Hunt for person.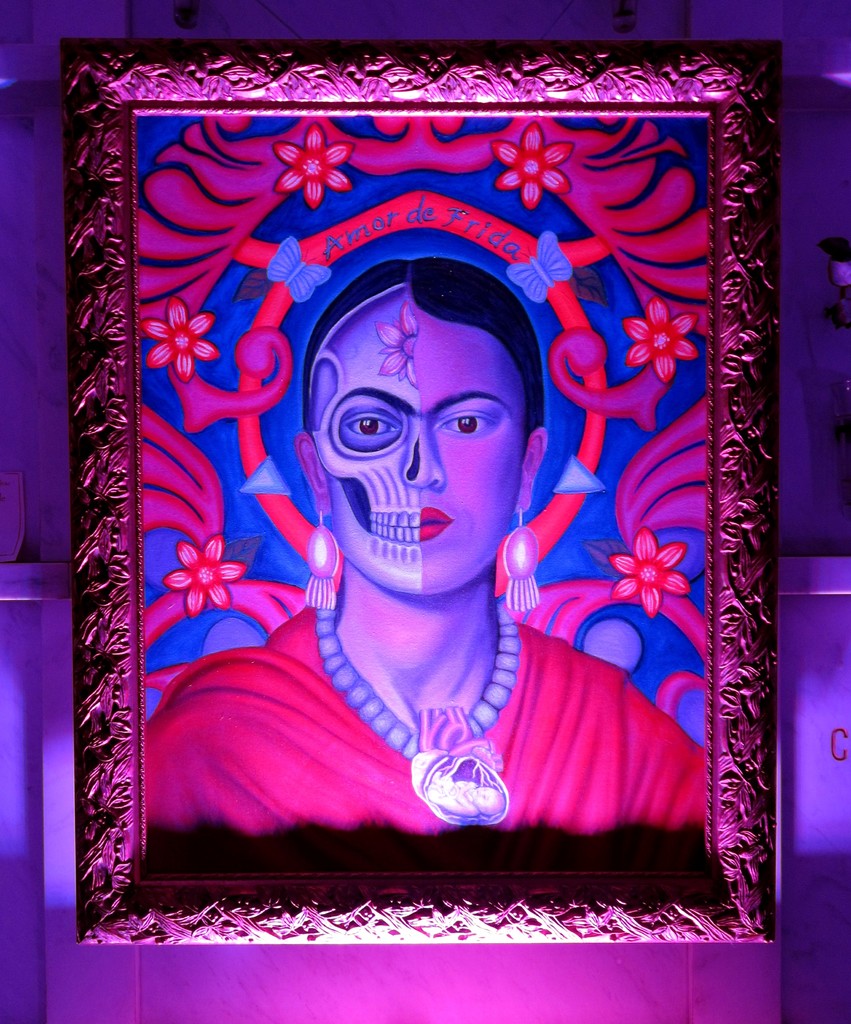
Hunted down at {"x1": 193, "y1": 243, "x2": 655, "y2": 896}.
